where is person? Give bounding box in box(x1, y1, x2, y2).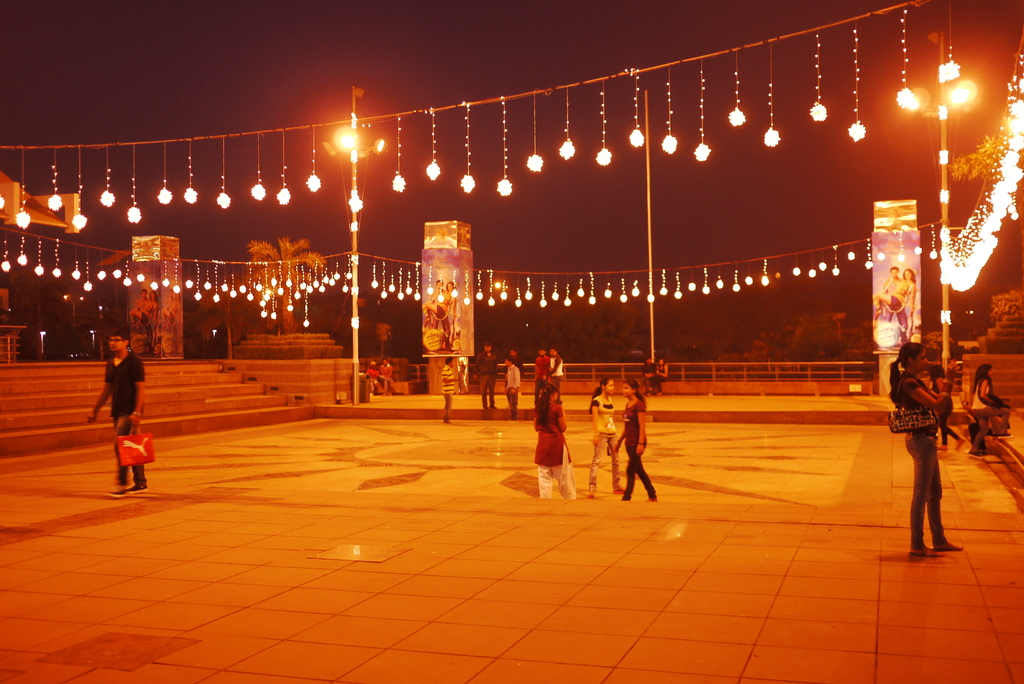
box(872, 268, 908, 345).
